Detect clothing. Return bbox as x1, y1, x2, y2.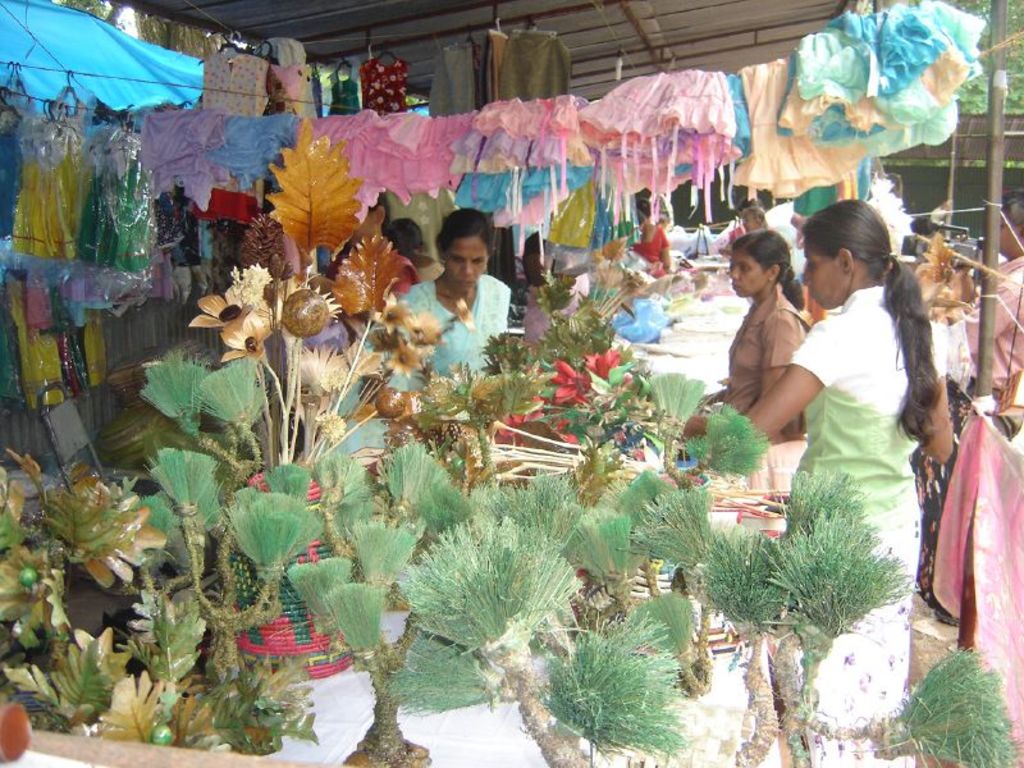
724, 283, 815, 444.
